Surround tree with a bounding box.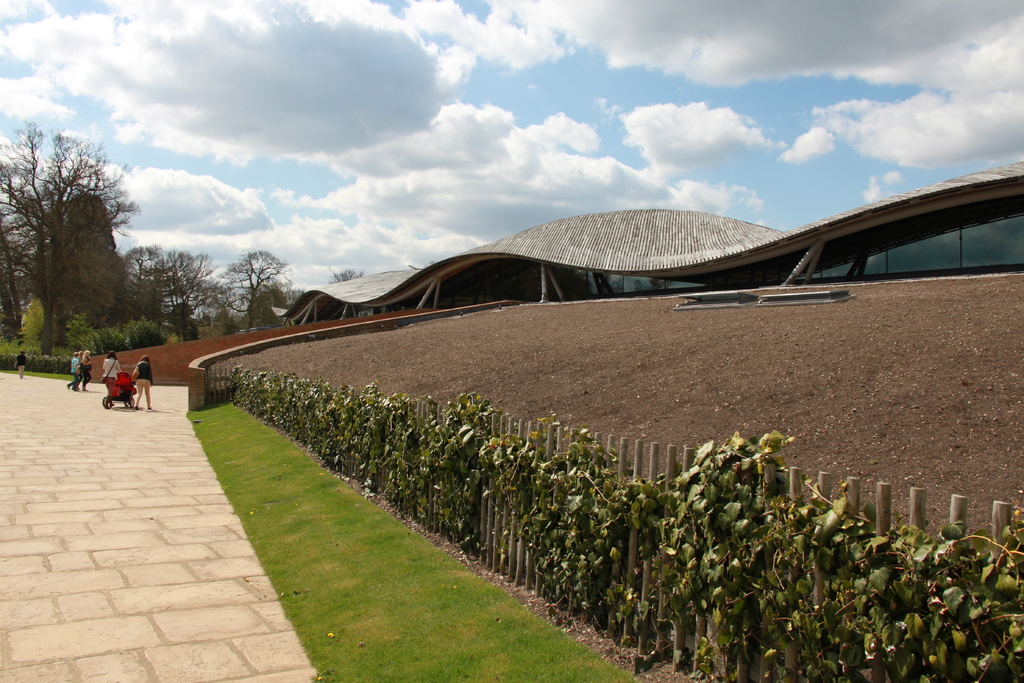
pyautogui.locateOnScreen(61, 184, 125, 336).
